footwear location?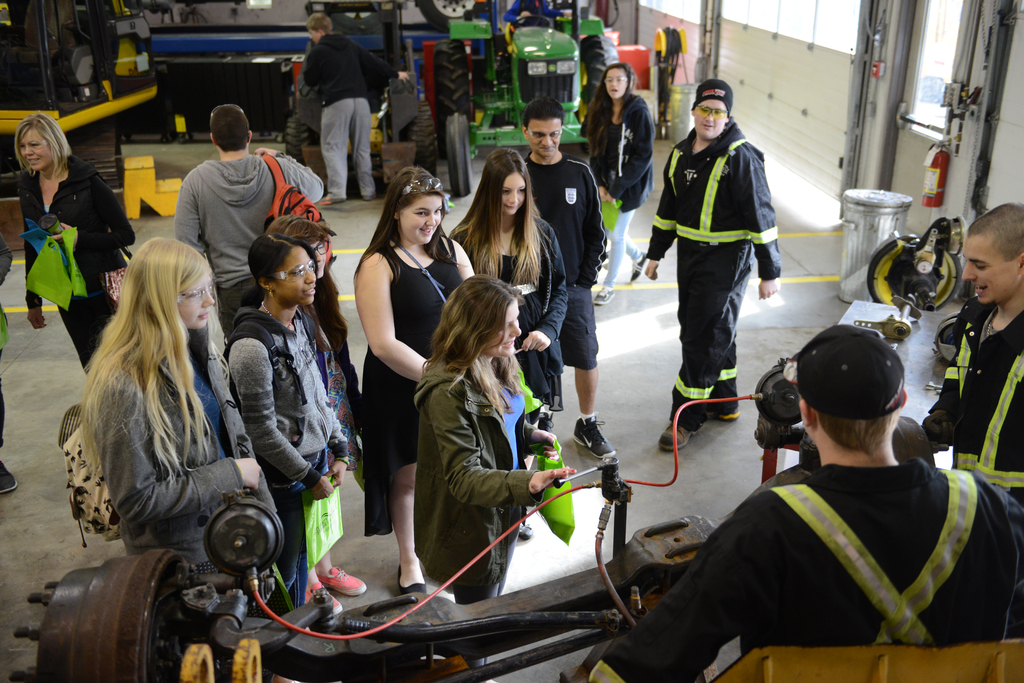
bbox(0, 458, 19, 496)
